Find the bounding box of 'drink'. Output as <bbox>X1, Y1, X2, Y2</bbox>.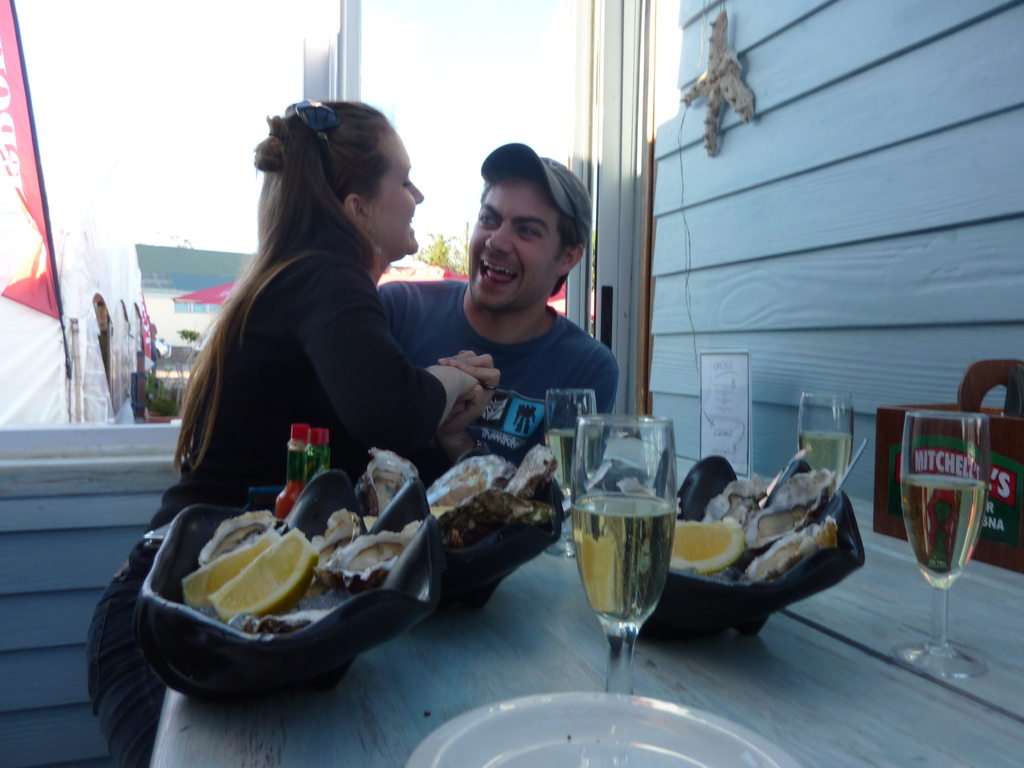
<bbox>901, 476, 991, 588</bbox>.
